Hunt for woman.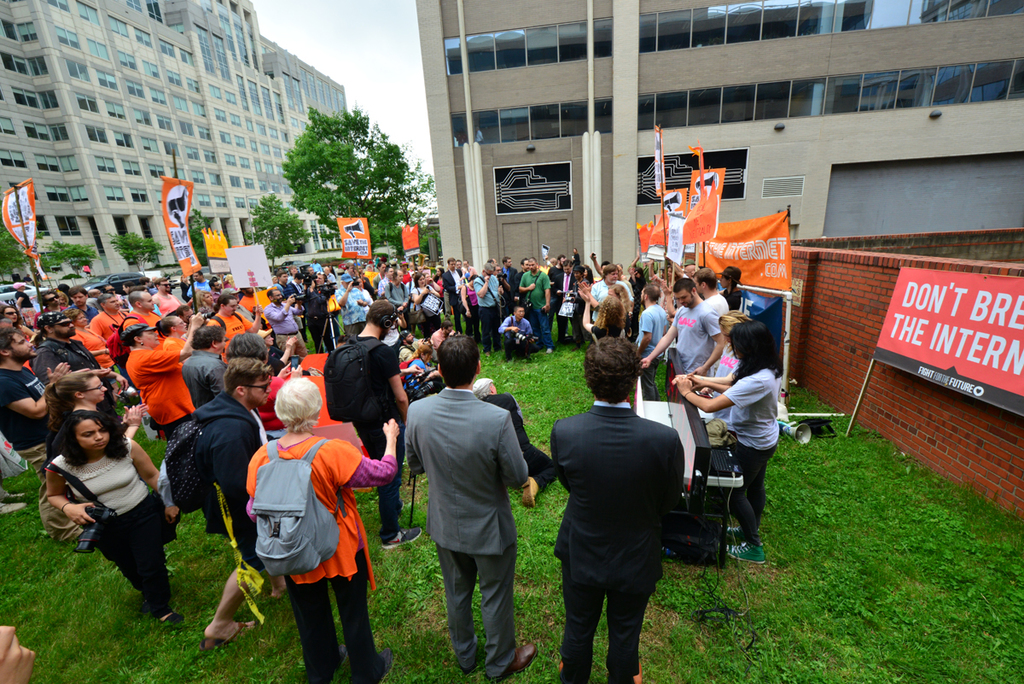
Hunted down at x1=155, y1=315, x2=189, y2=351.
